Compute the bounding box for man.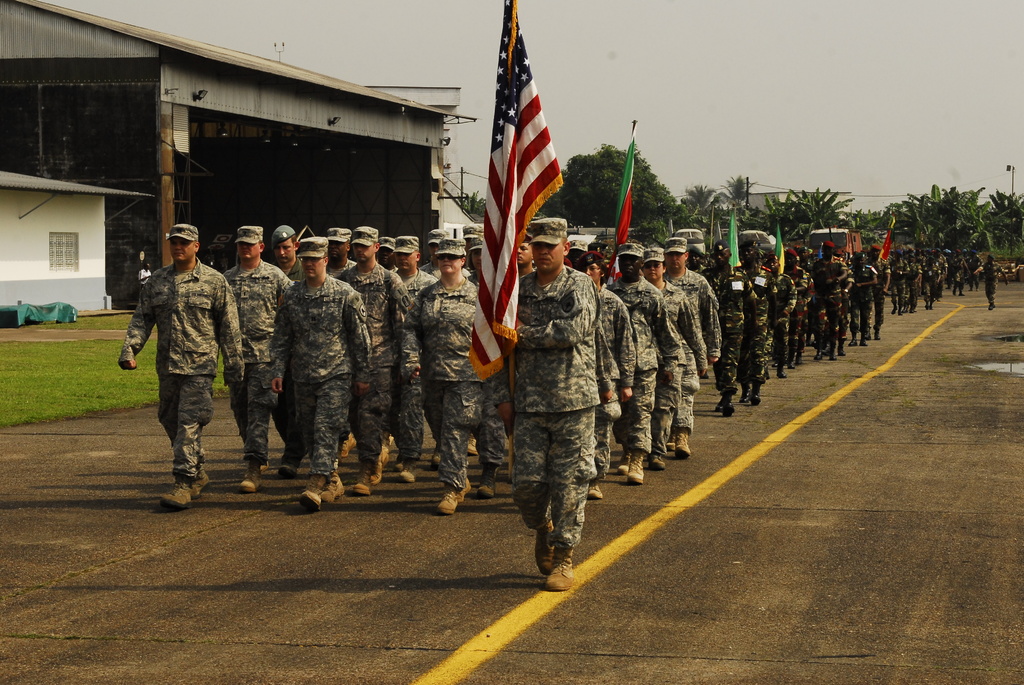
x1=975 y1=253 x2=1010 y2=310.
